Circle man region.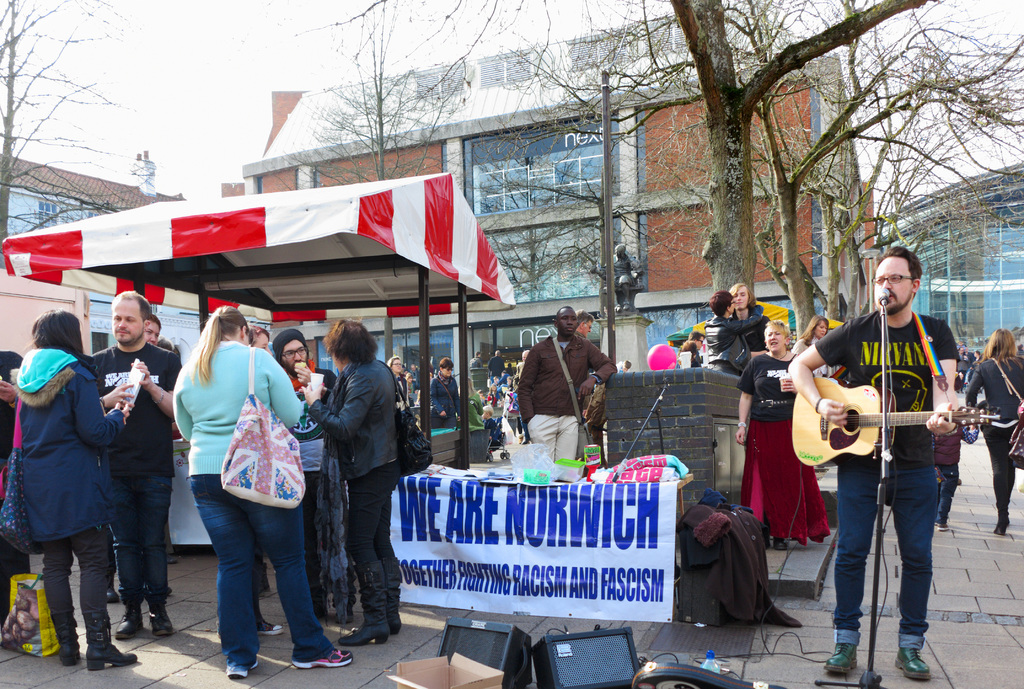
Region: (left=489, top=350, right=505, bottom=382).
